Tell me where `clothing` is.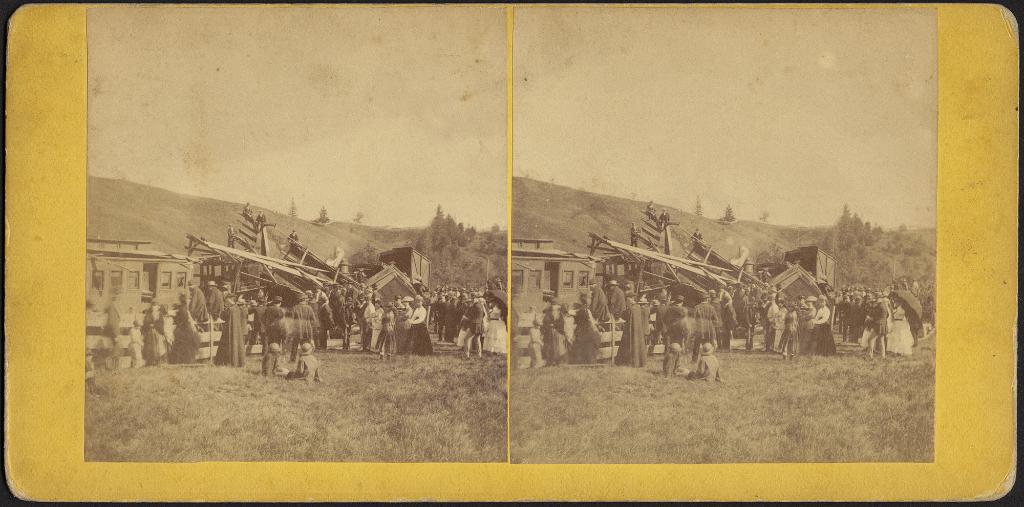
`clothing` is at [x1=867, y1=304, x2=890, y2=358].
